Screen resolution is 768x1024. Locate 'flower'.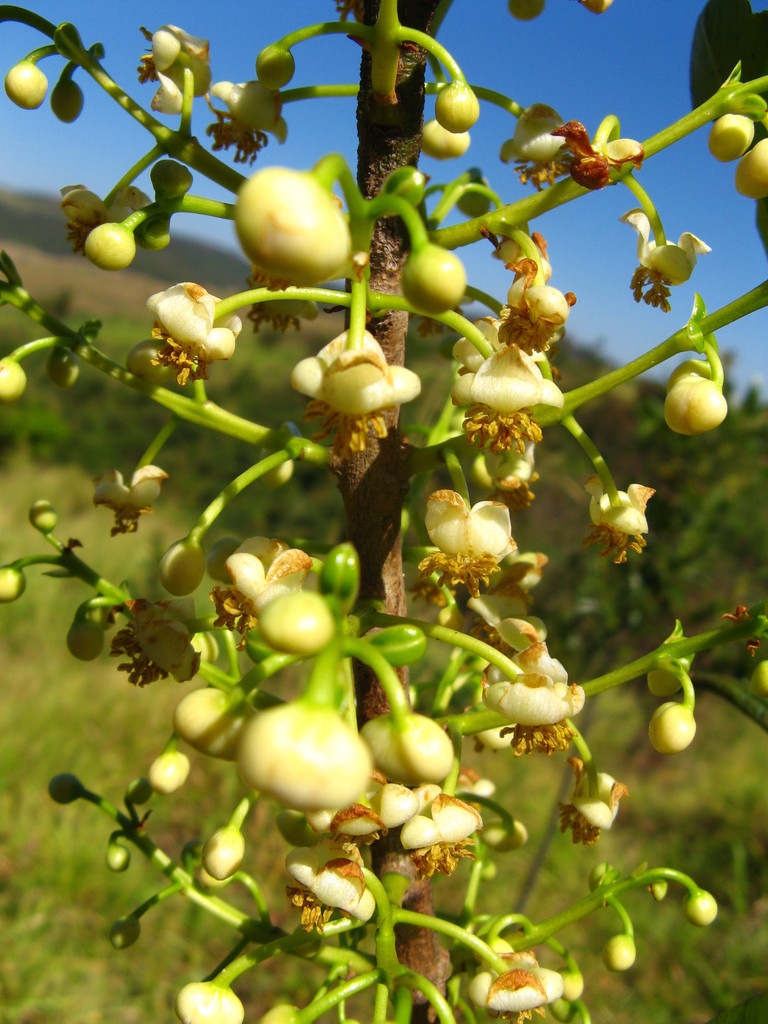
{"x1": 482, "y1": 953, "x2": 568, "y2": 1023}.
